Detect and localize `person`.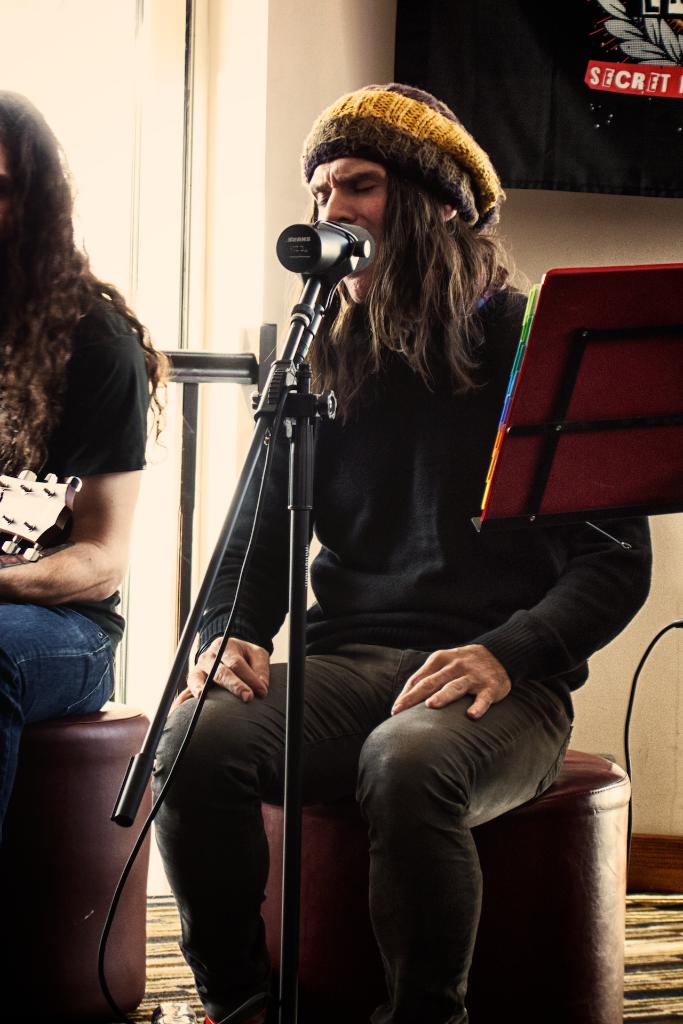
Localized at <box>154,75,650,1023</box>.
